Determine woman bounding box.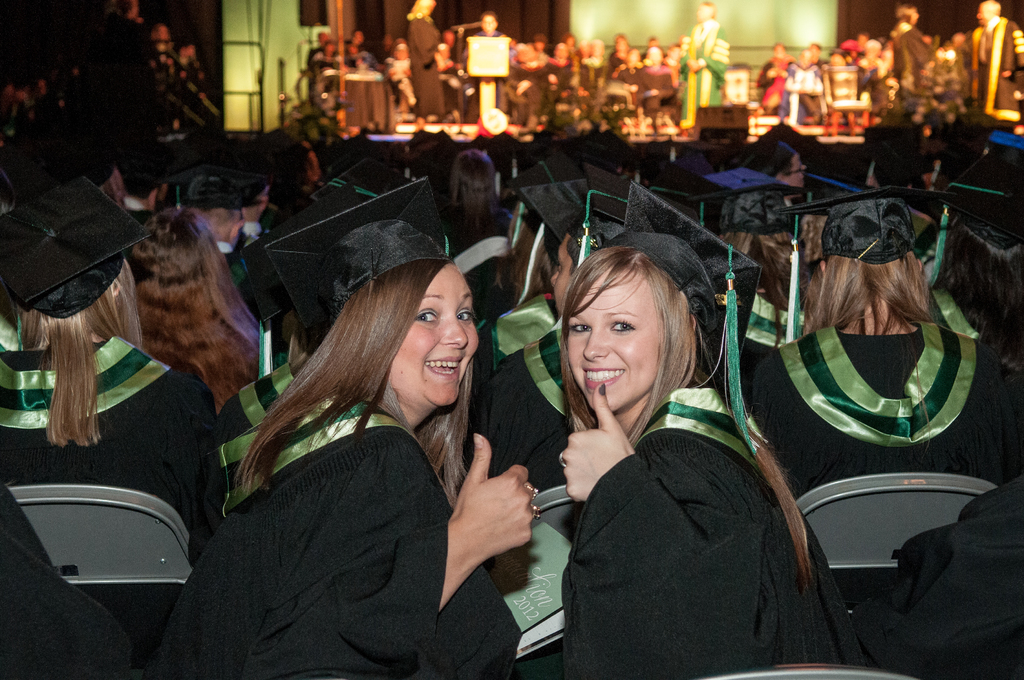
Determined: crop(0, 186, 230, 566).
